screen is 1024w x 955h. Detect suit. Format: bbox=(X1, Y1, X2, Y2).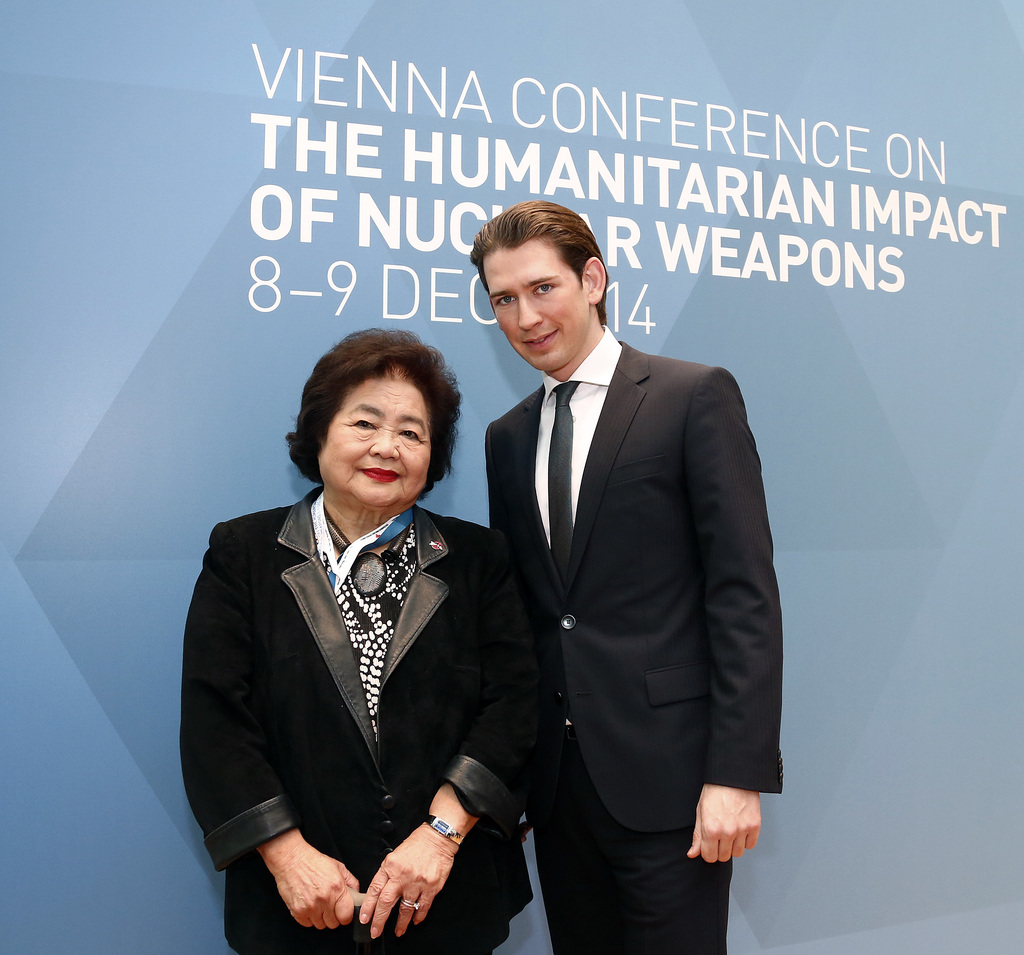
bbox=(475, 304, 791, 954).
